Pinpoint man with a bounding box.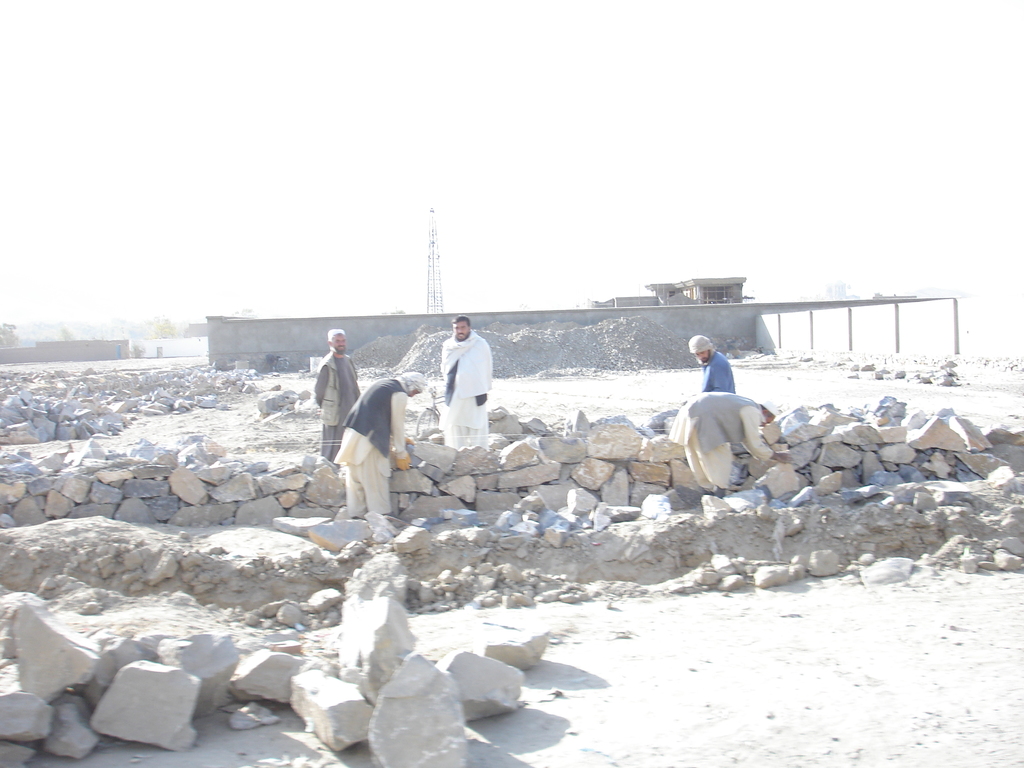
locate(314, 328, 365, 468).
